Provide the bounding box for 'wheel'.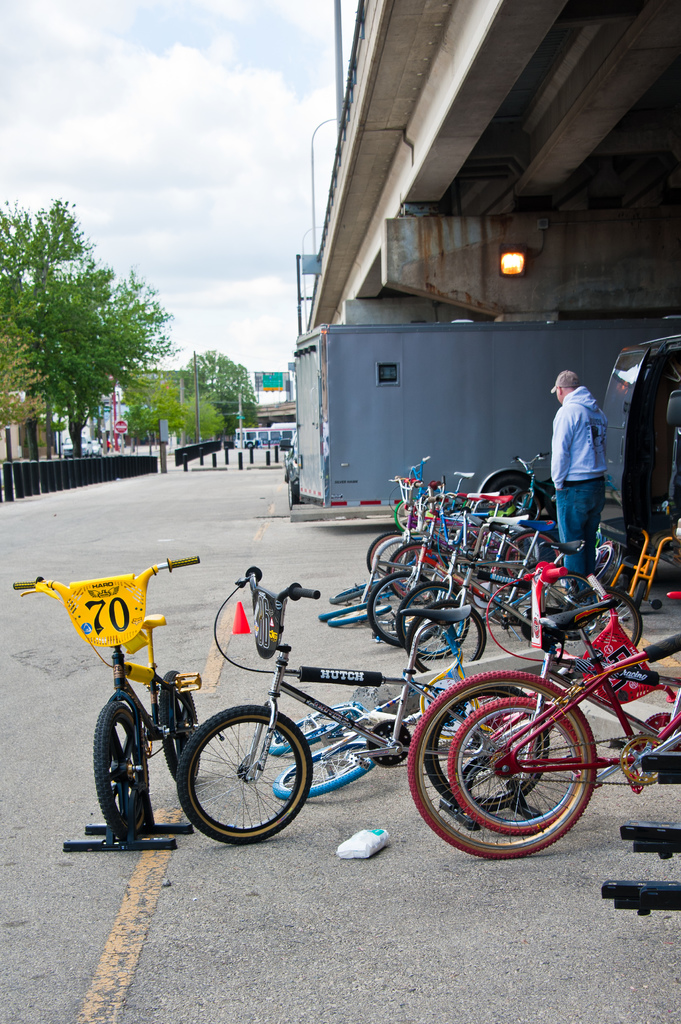
[412,605,486,680].
